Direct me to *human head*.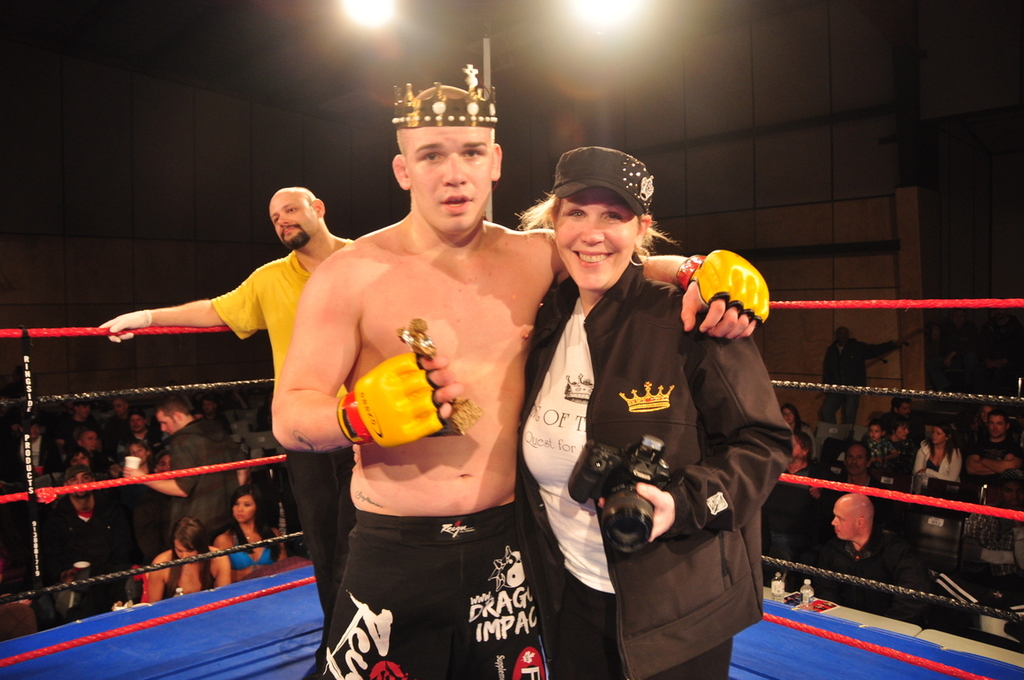
Direction: 542/135/670/283.
